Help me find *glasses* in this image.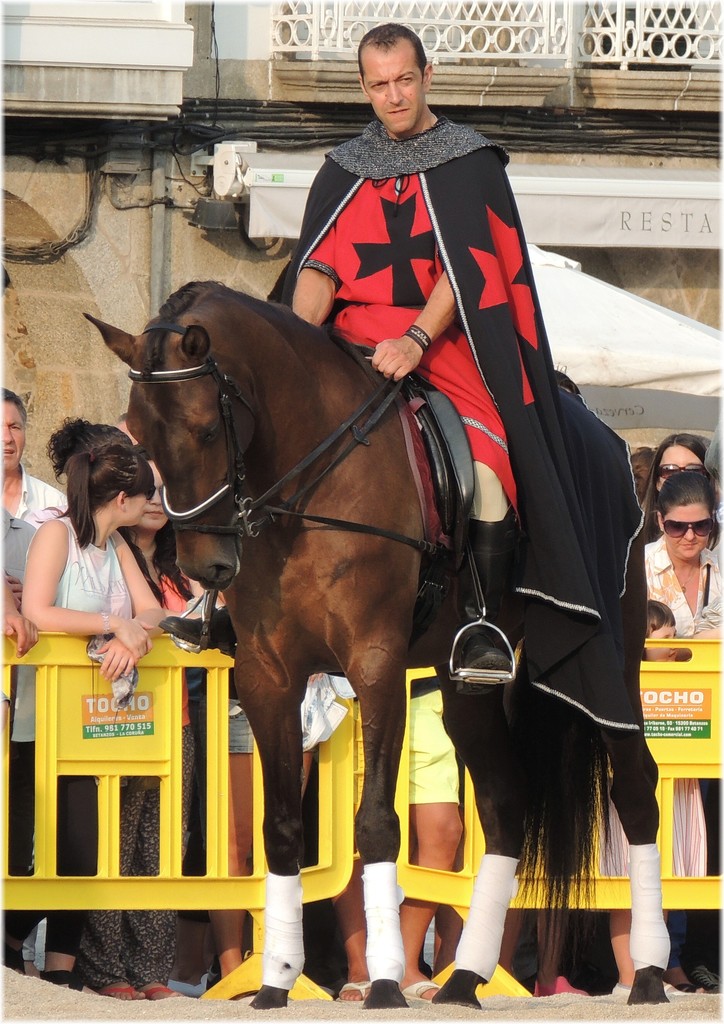
Found it: rect(662, 519, 713, 536).
